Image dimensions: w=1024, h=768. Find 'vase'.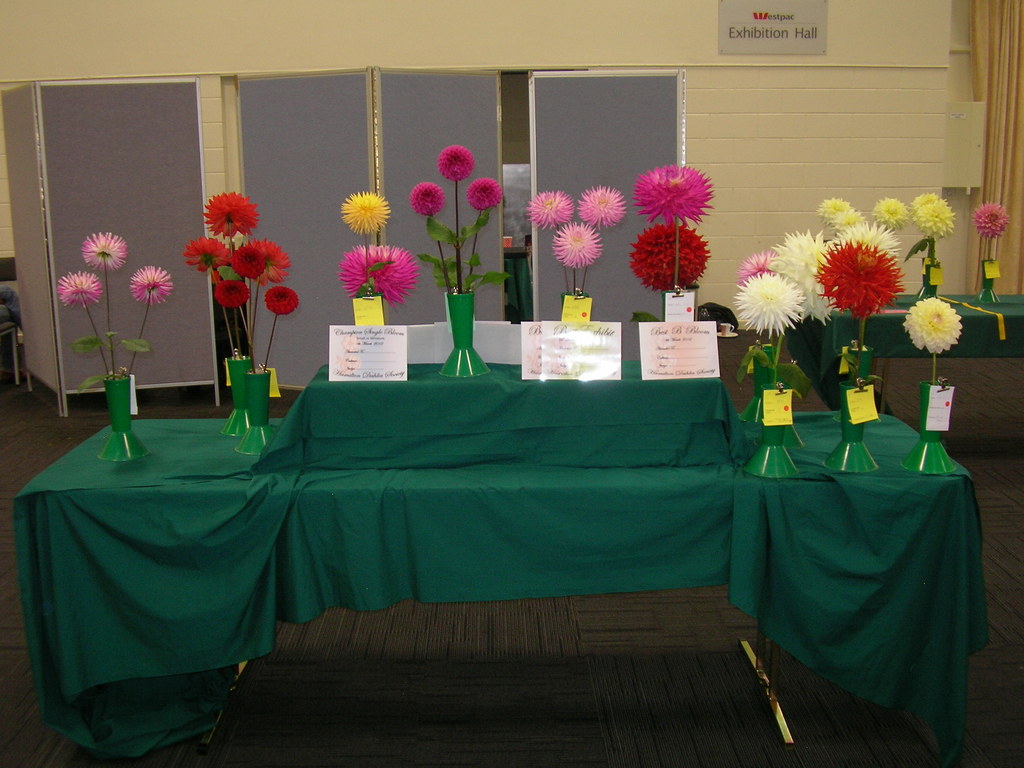
bbox=[840, 341, 876, 381].
